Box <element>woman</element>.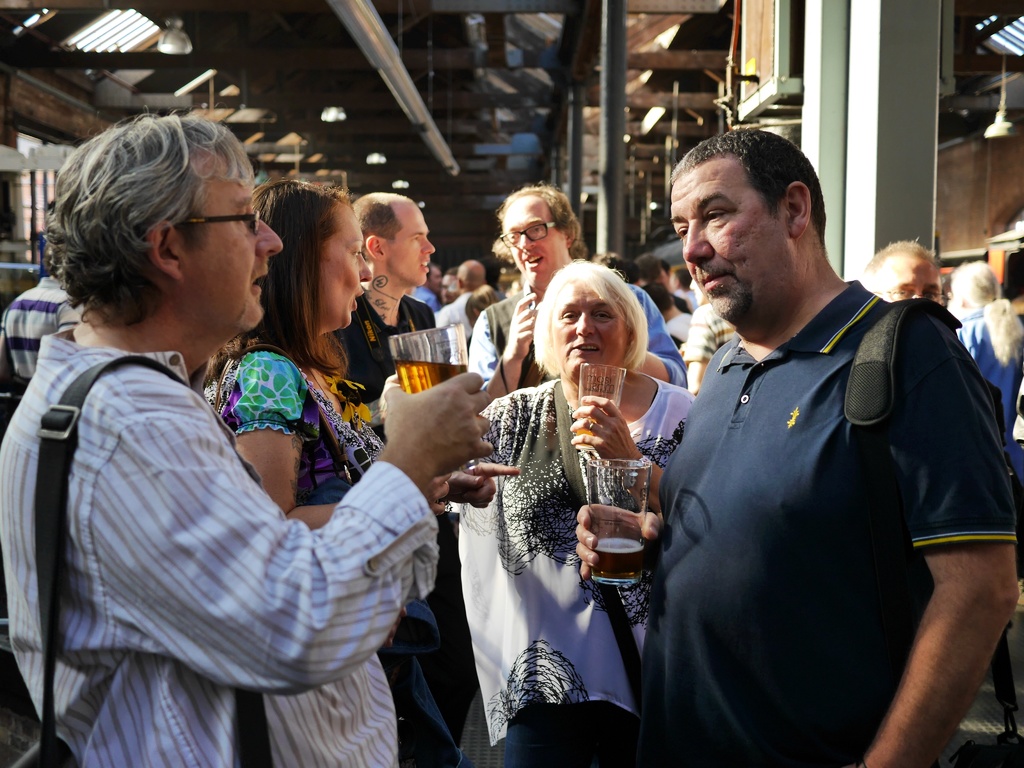
(left=436, top=258, right=690, bottom=767).
